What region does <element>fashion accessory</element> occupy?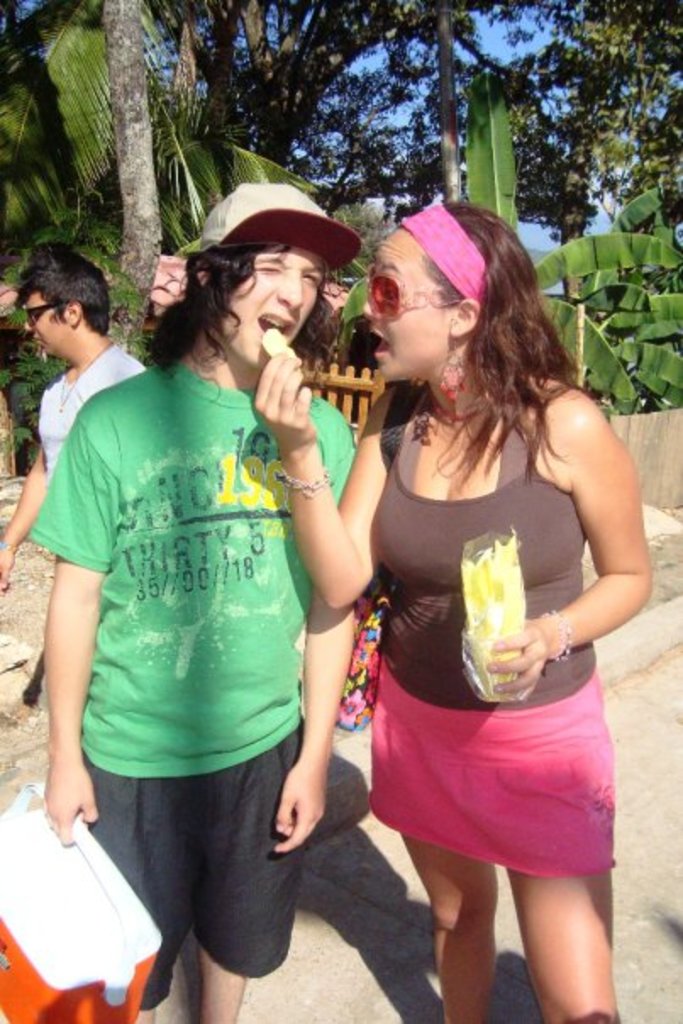
[x1=356, y1=646, x2=636, y2=875].
